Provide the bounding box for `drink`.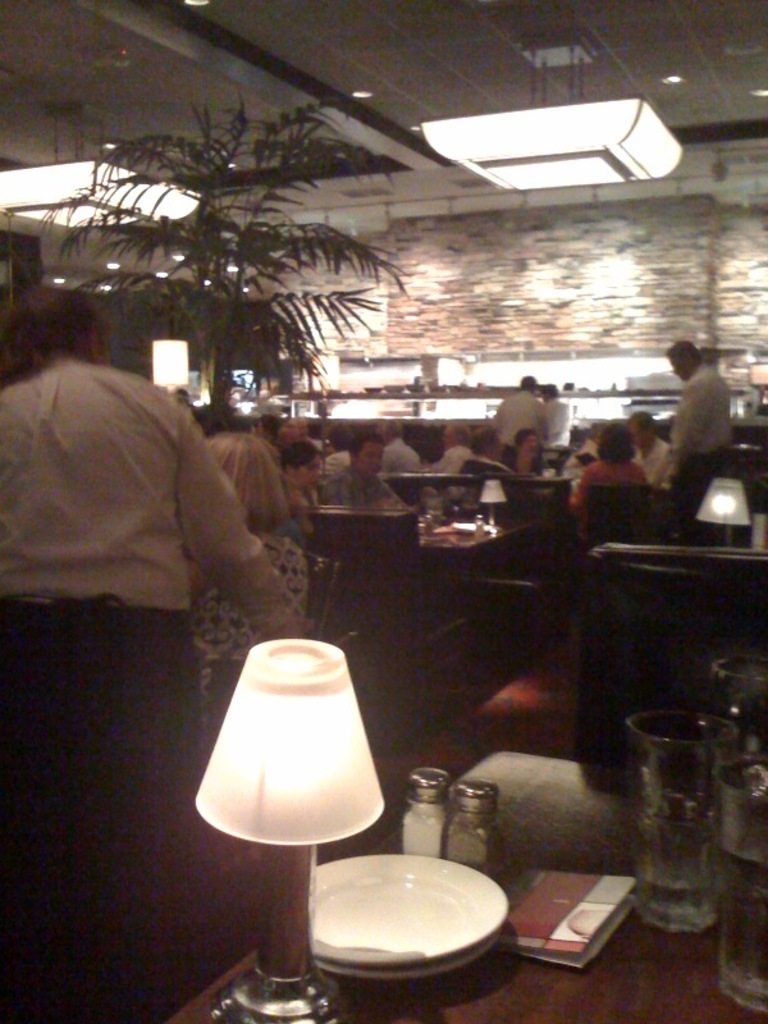
bbox(721, 841, 767, 1015).
